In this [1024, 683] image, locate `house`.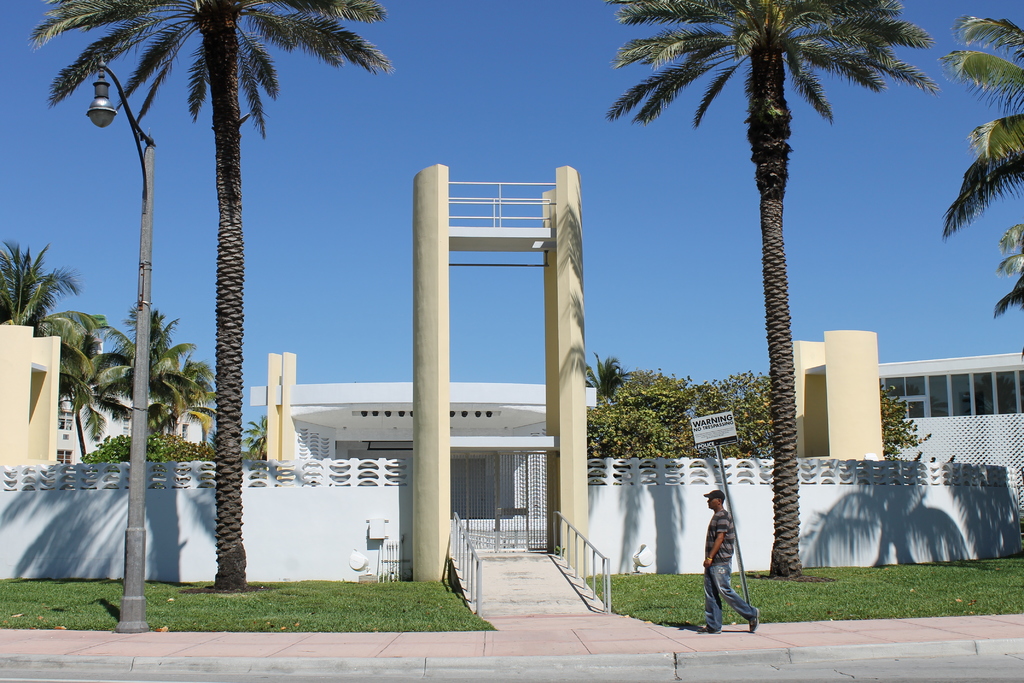
Bounding box: 858 325 1023 463.
